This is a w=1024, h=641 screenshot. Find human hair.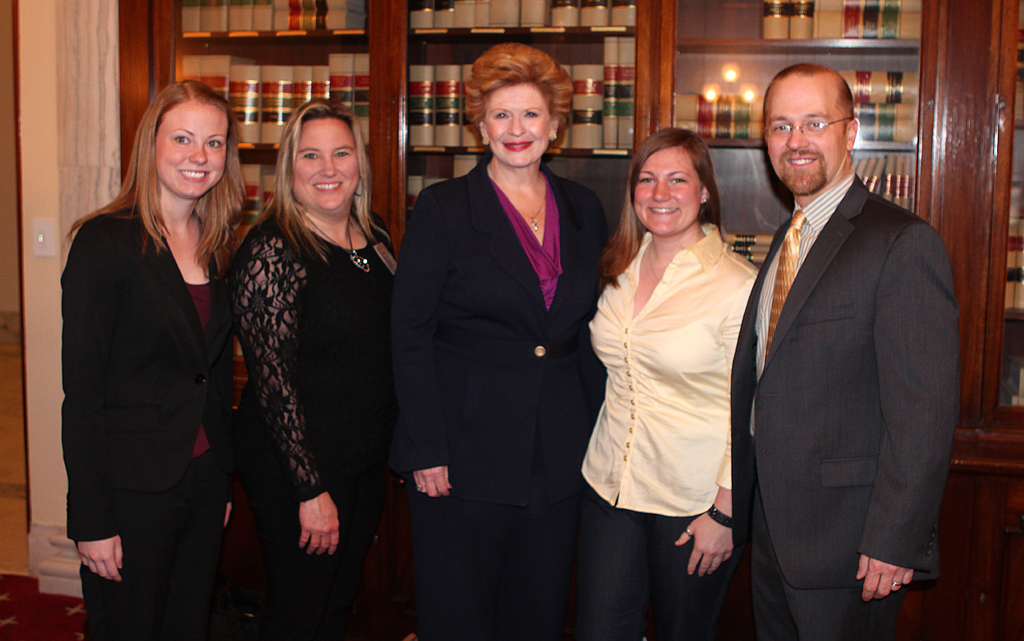
Bounding box: (x1=261, y1=96, x2=388, y2=261).
